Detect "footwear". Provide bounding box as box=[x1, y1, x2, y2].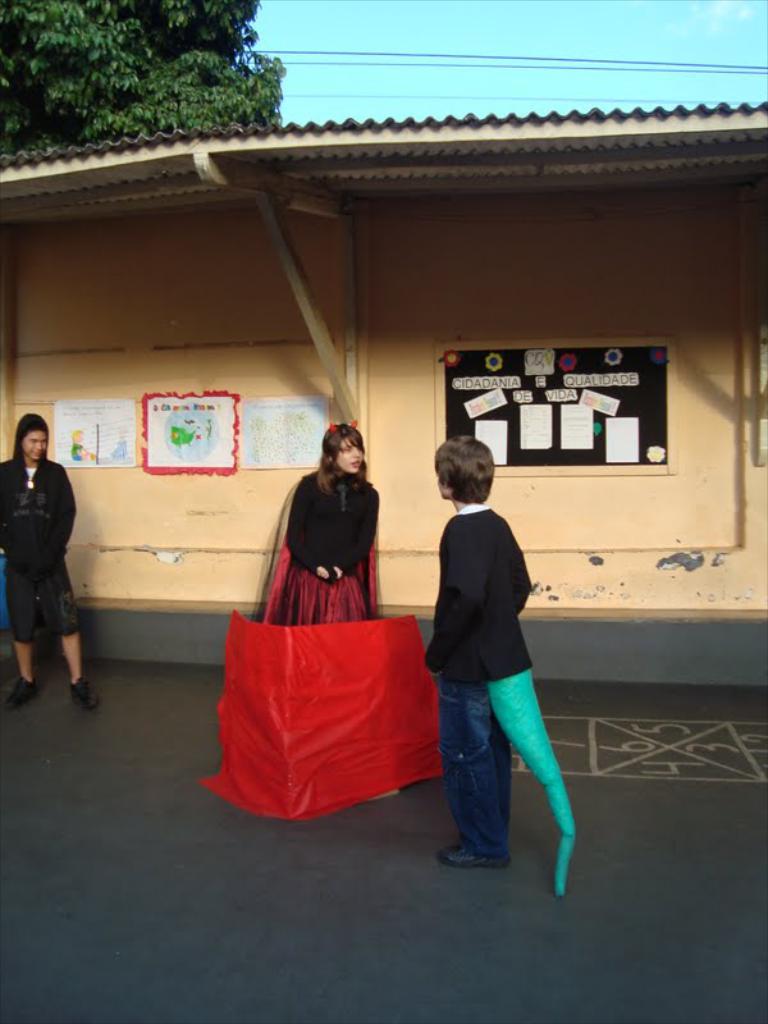
box=[76, 676, 99, 718].
